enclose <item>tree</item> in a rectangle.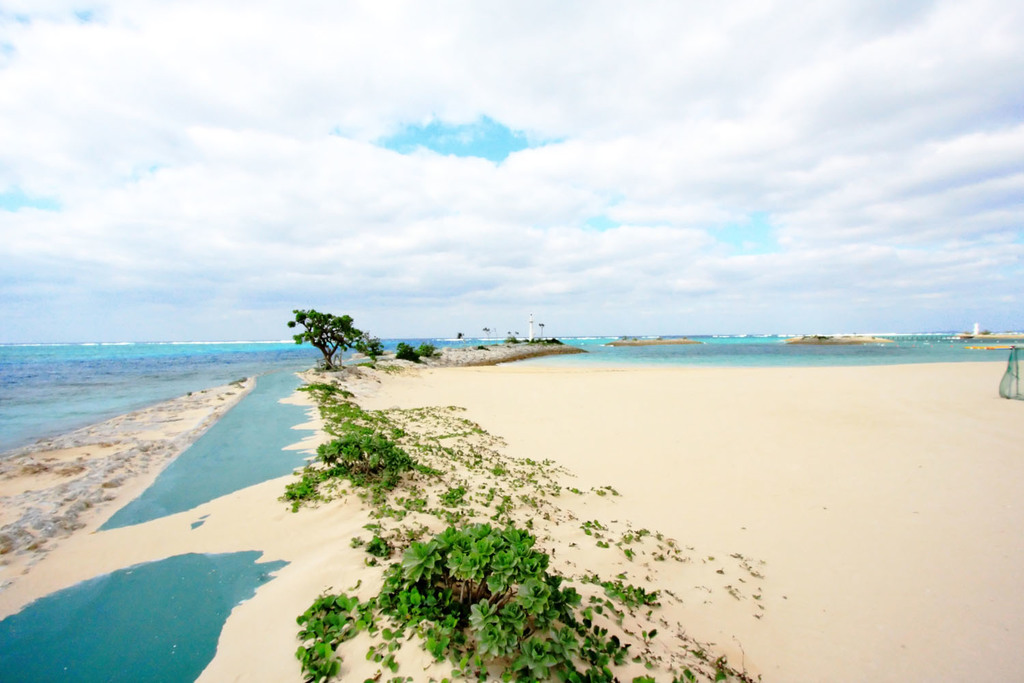
bbox=(384, 346, 438, 363).
